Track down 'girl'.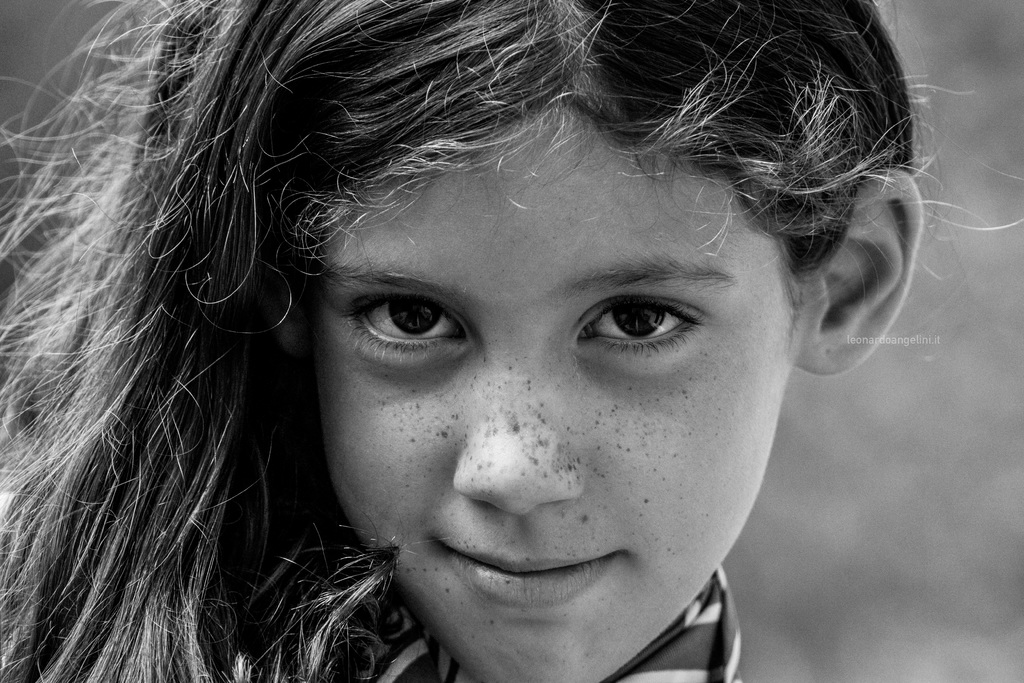
Tracked to <box>0,0,1023,682</box>.
